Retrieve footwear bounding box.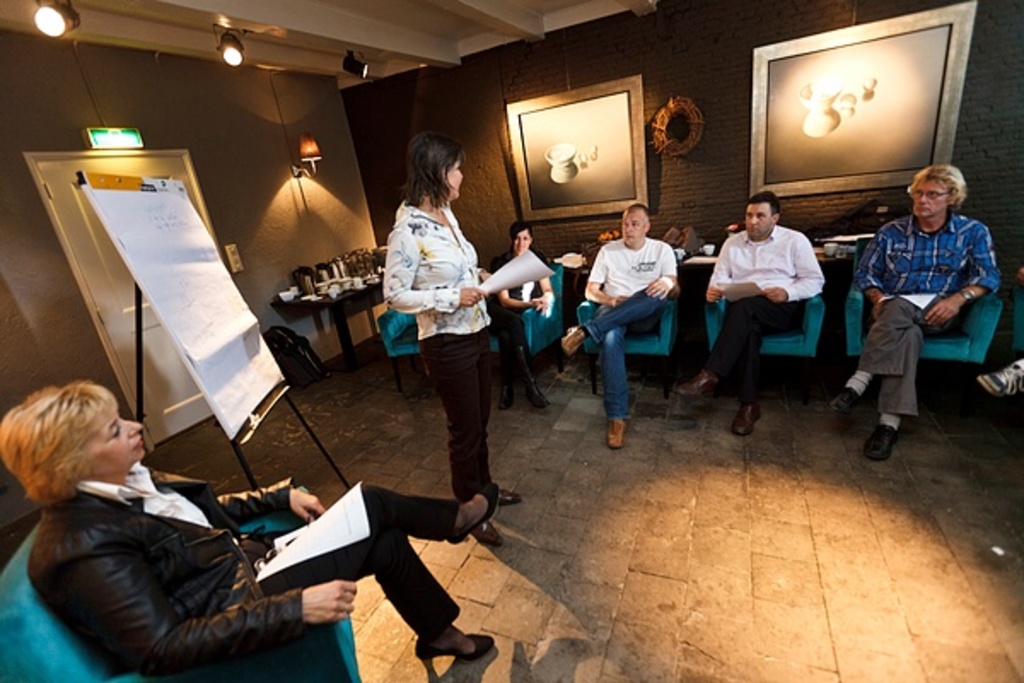
Bounding box: 415, 635, 495, 669.
